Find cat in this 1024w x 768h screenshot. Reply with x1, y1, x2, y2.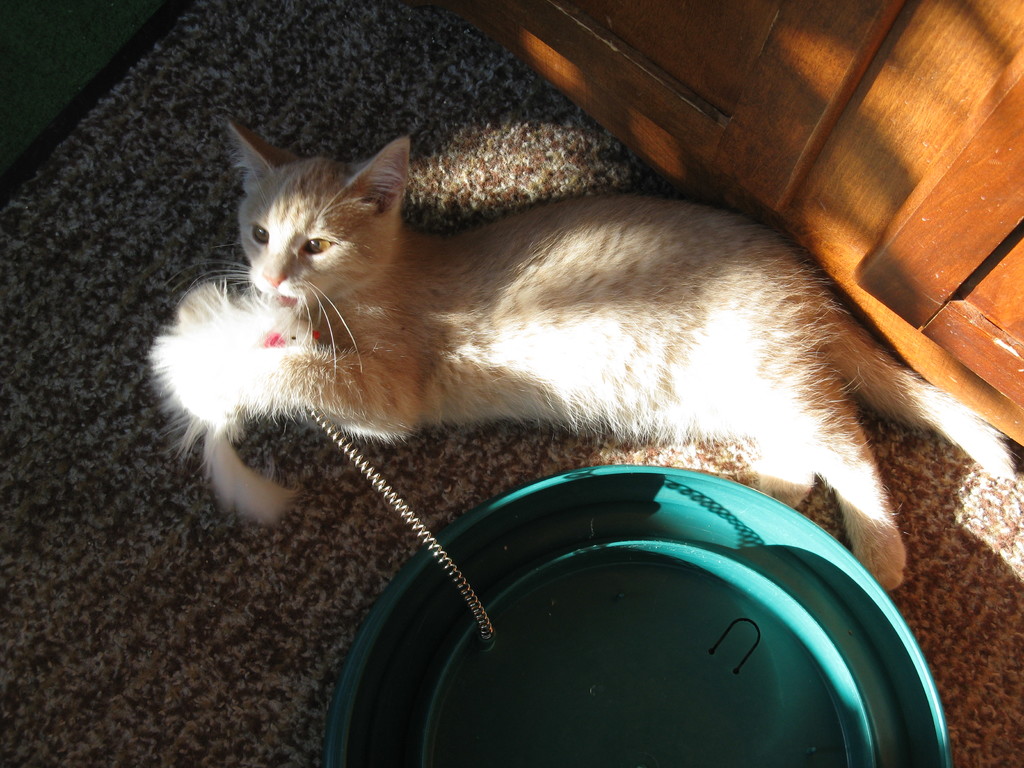
140, 122, 1019, 594.
